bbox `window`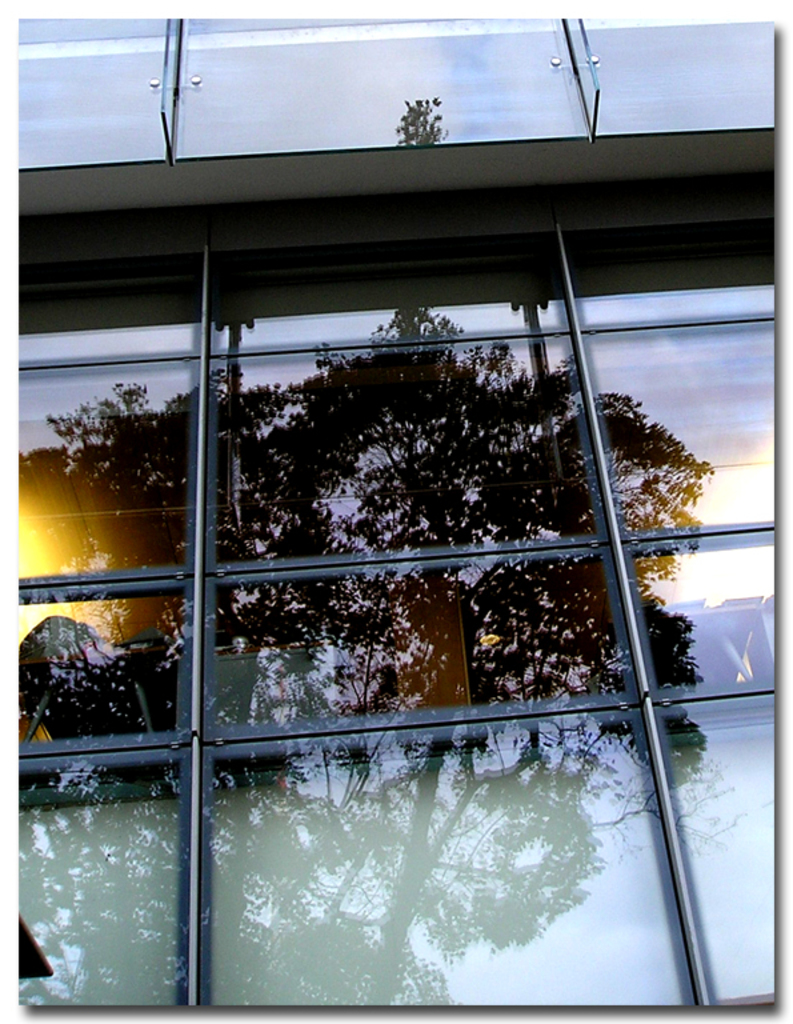
11:168:788:1023
